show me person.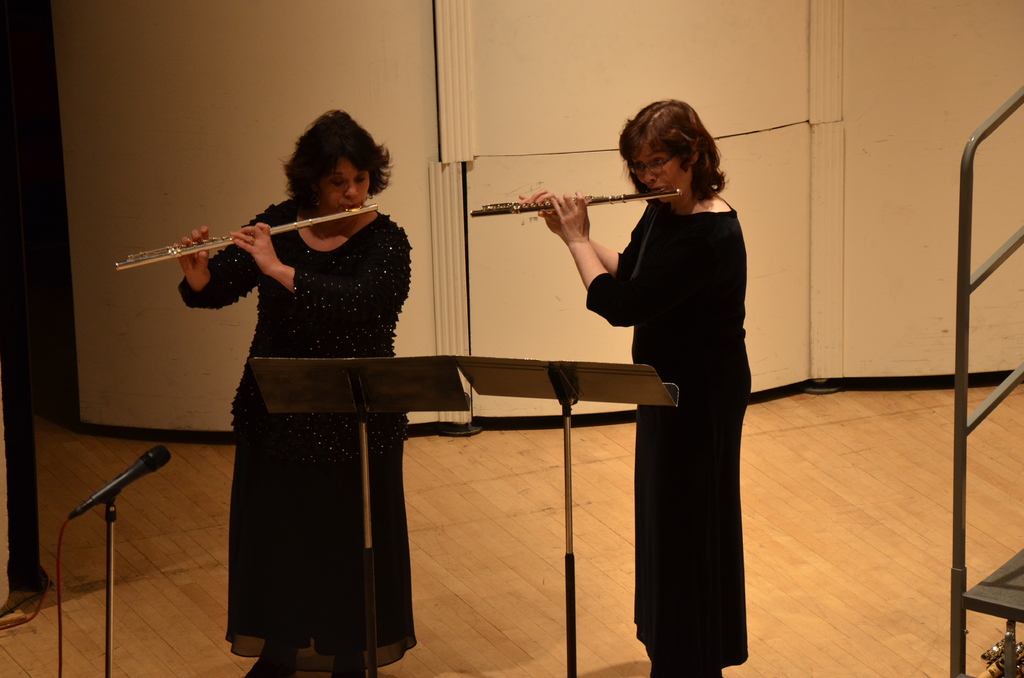
person is here: 177,105,417,677.
